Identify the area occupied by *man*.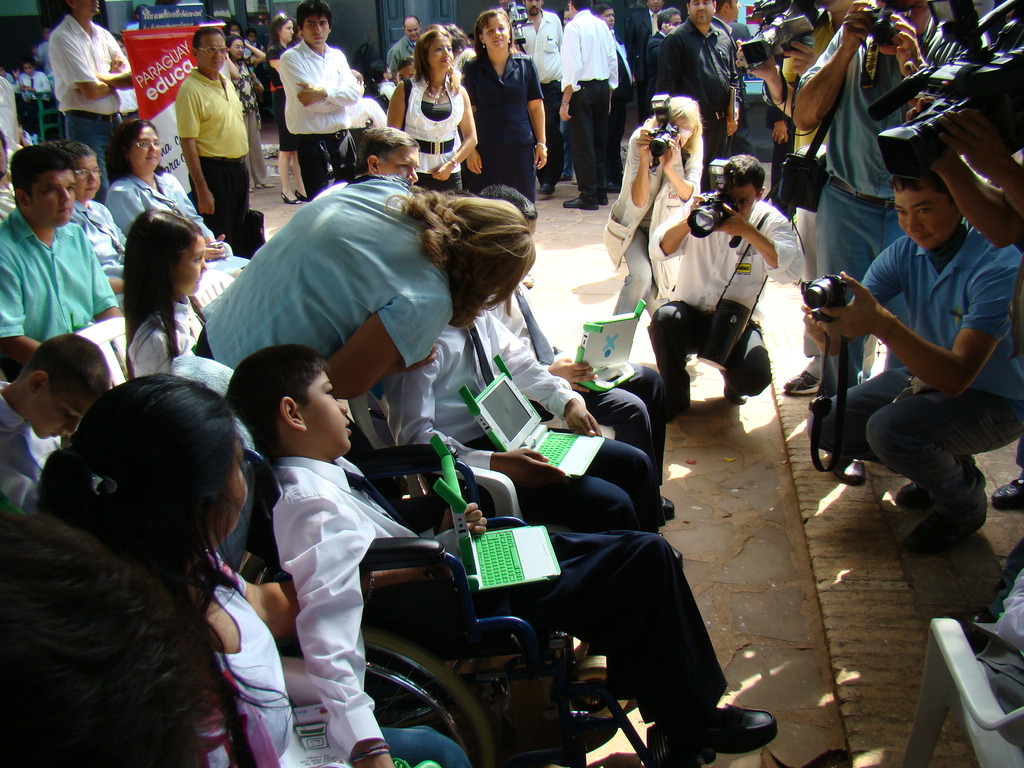
Area: select_region(372, 56, 398, 104).
